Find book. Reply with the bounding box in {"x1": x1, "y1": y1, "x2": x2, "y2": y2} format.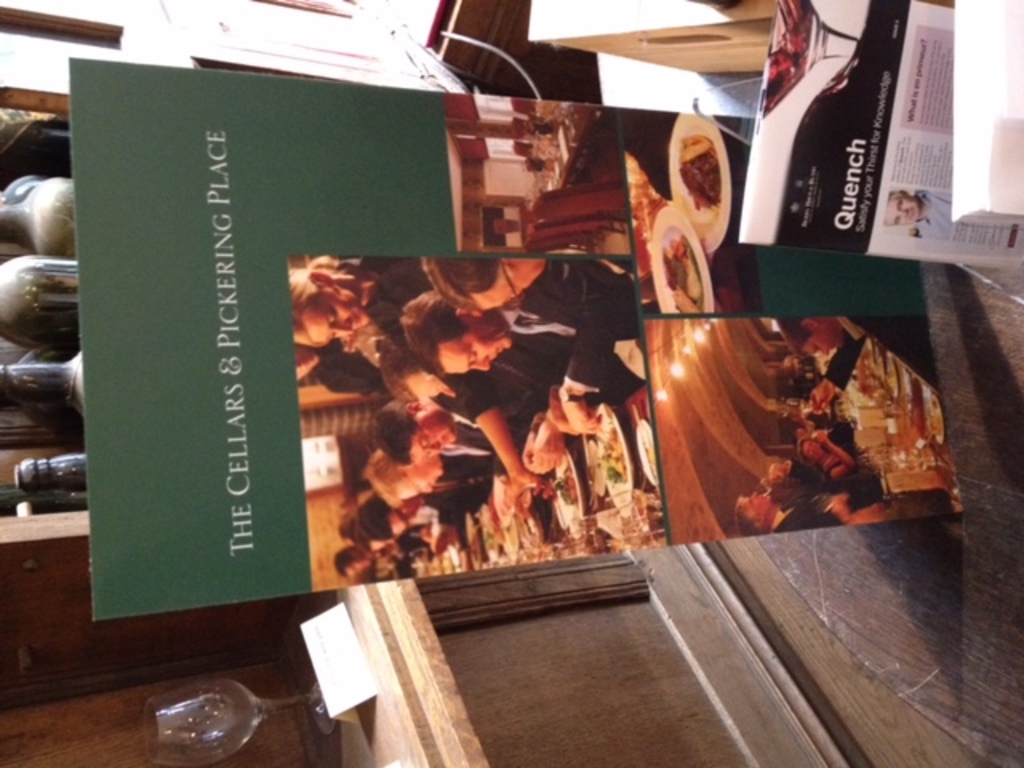
{"x1": 72, "y1": 54, "x2": 963, "y2": 616}.
